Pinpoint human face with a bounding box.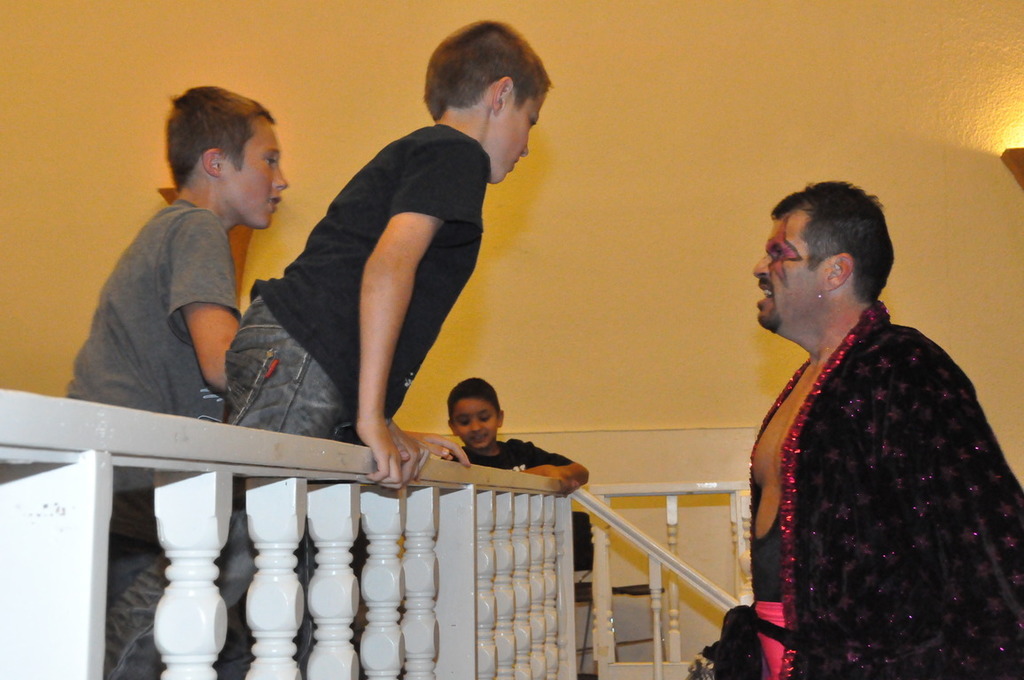
BBox(497, 87, 551, 184).
